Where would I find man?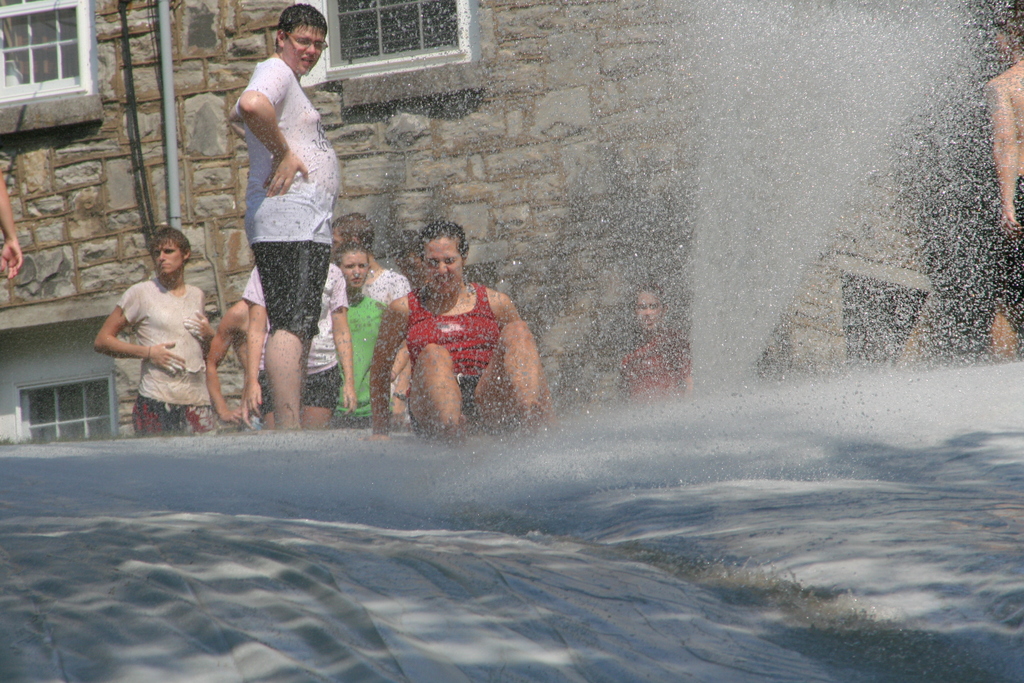
At x1=102 y1=217 x2=218 y2=444.
